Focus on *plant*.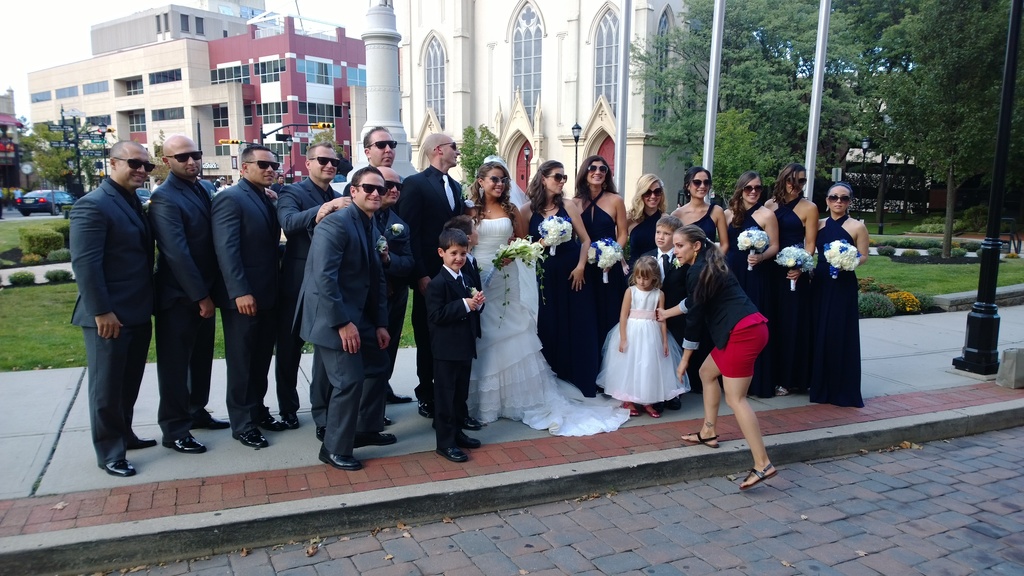
Focused at [x1=950, y1=250, x2=970, y2=261].
